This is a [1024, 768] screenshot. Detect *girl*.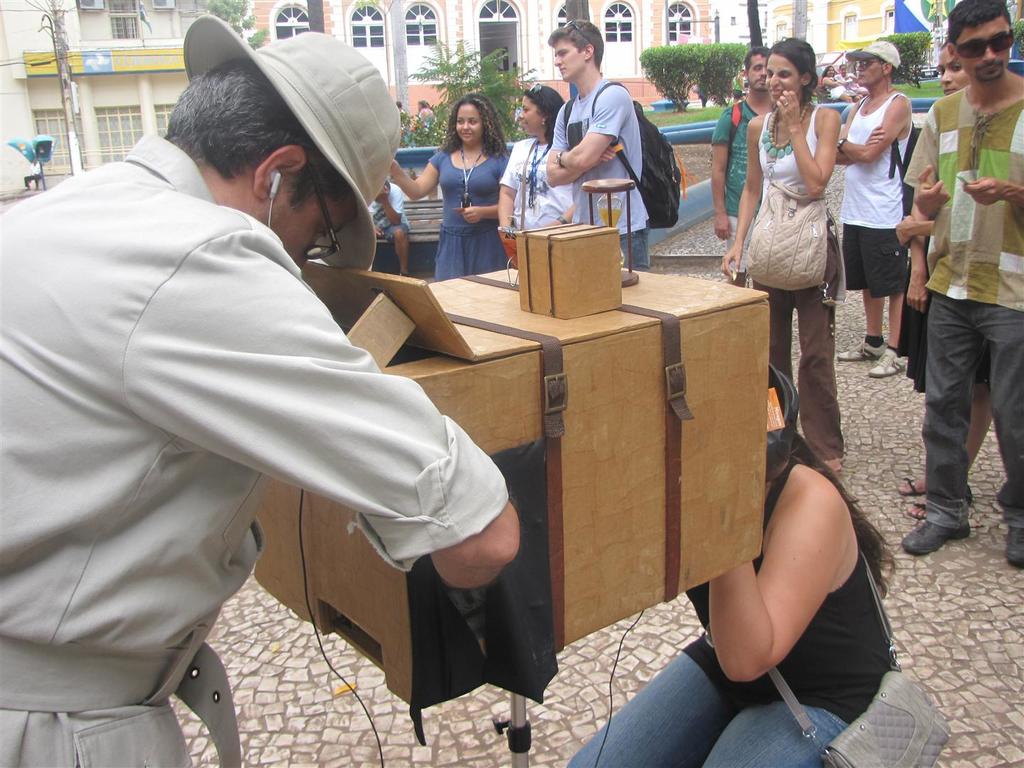
x1=565 y1=365 x2=897 y2=767.
